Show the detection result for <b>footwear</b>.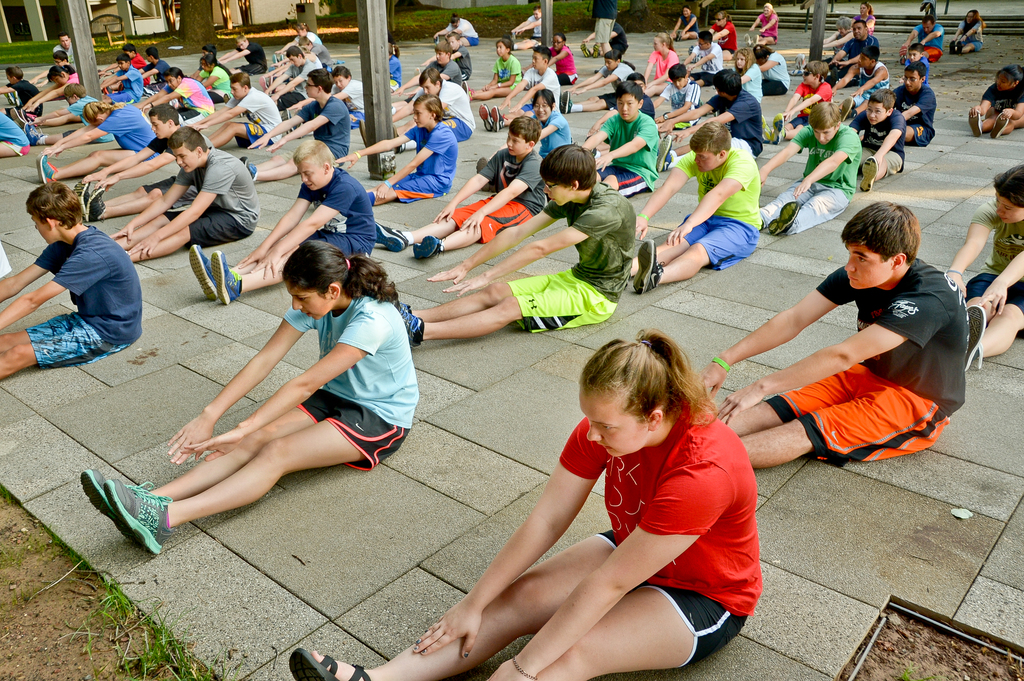
box=[79, 472, 128, 548].
